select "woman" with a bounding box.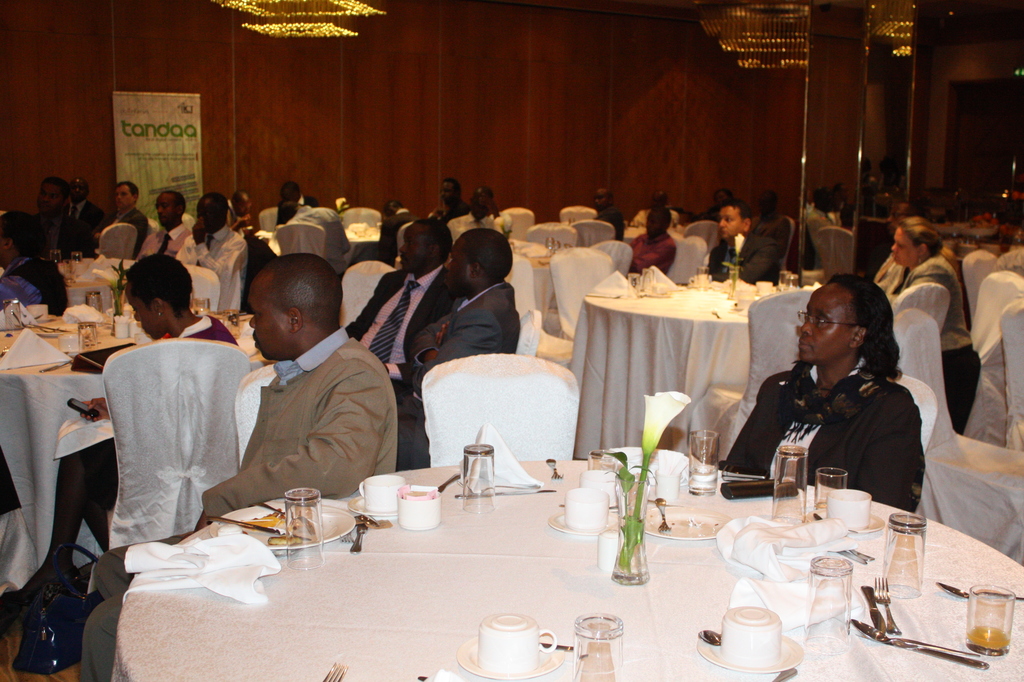
(876, 215, 981, 435).
